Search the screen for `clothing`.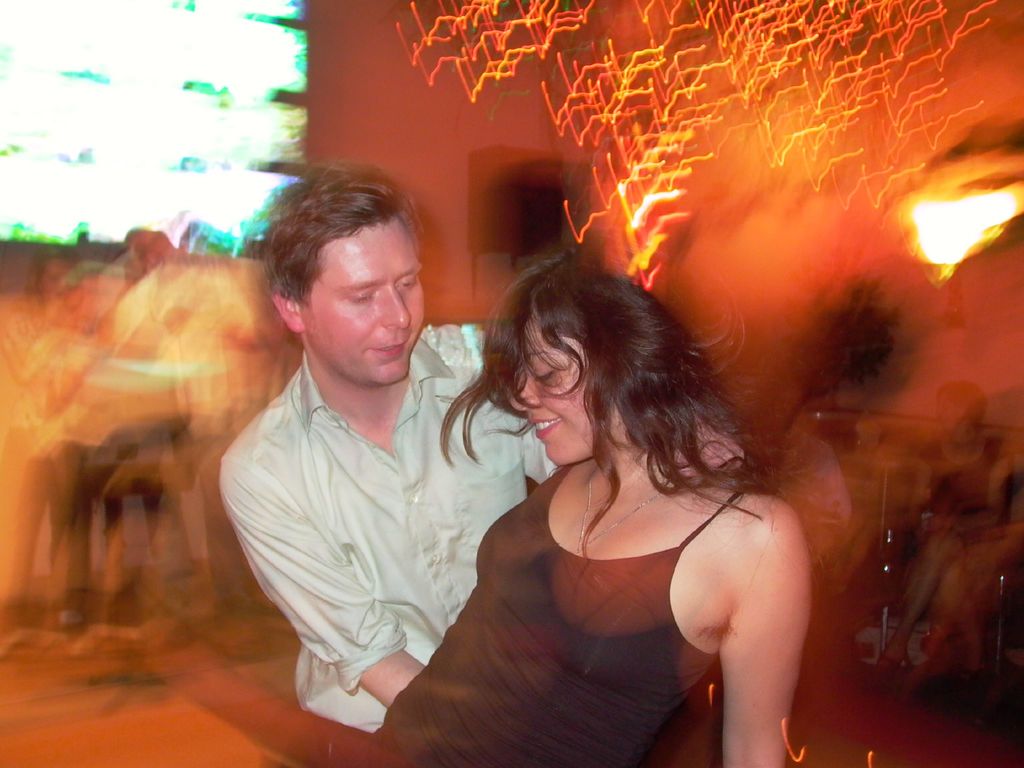
Found at bbox=(214, 255, 517, 743).
